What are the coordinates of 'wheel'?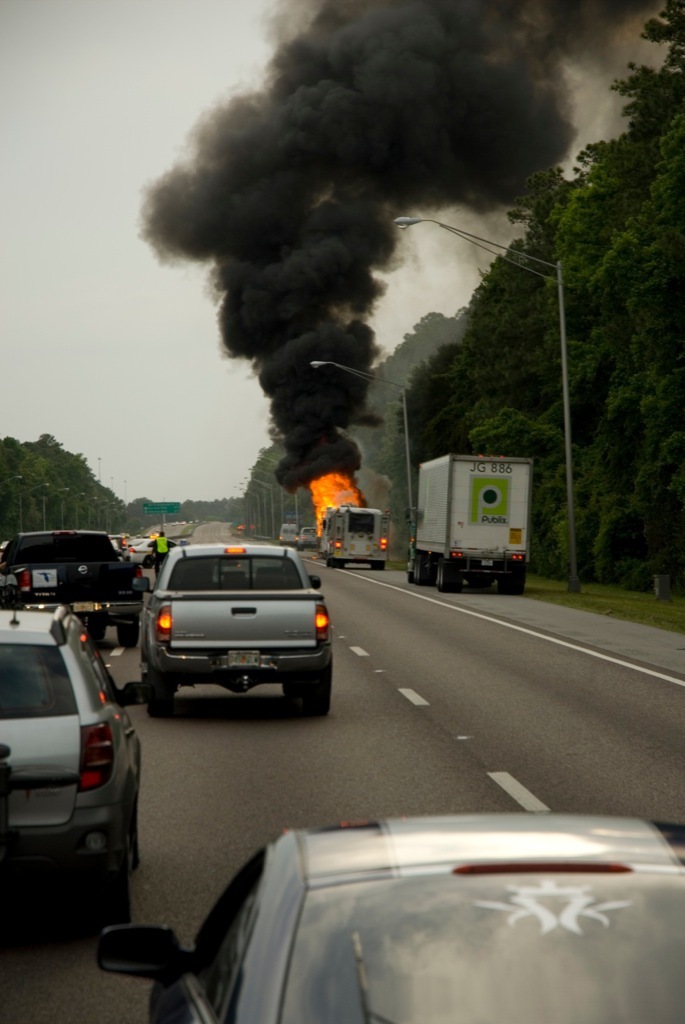
125/815/138/868.
